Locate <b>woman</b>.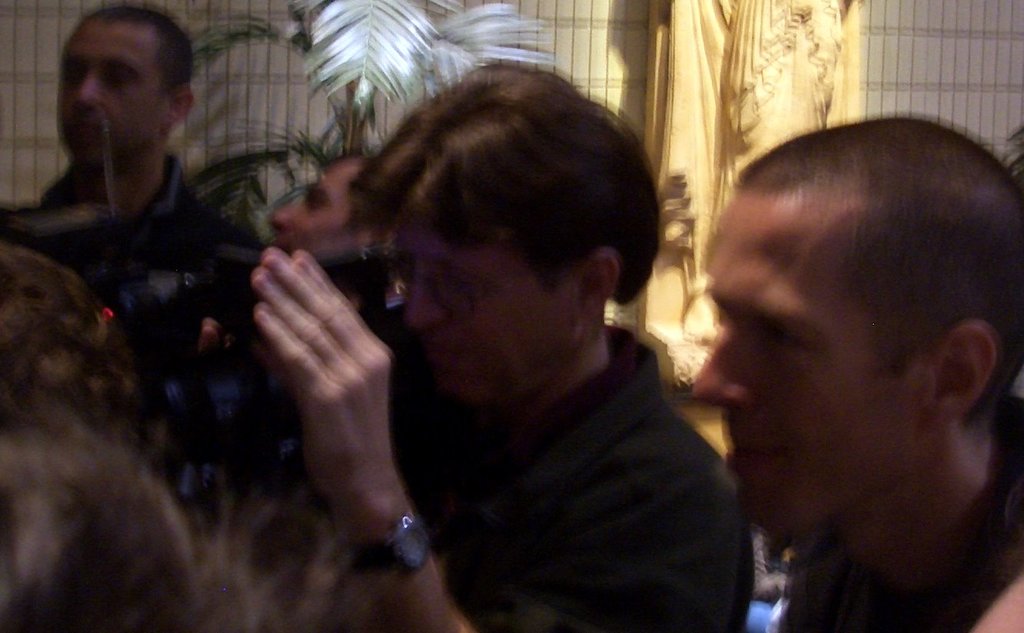
Bounding box: l=0, t=434, r=354, b=632.
